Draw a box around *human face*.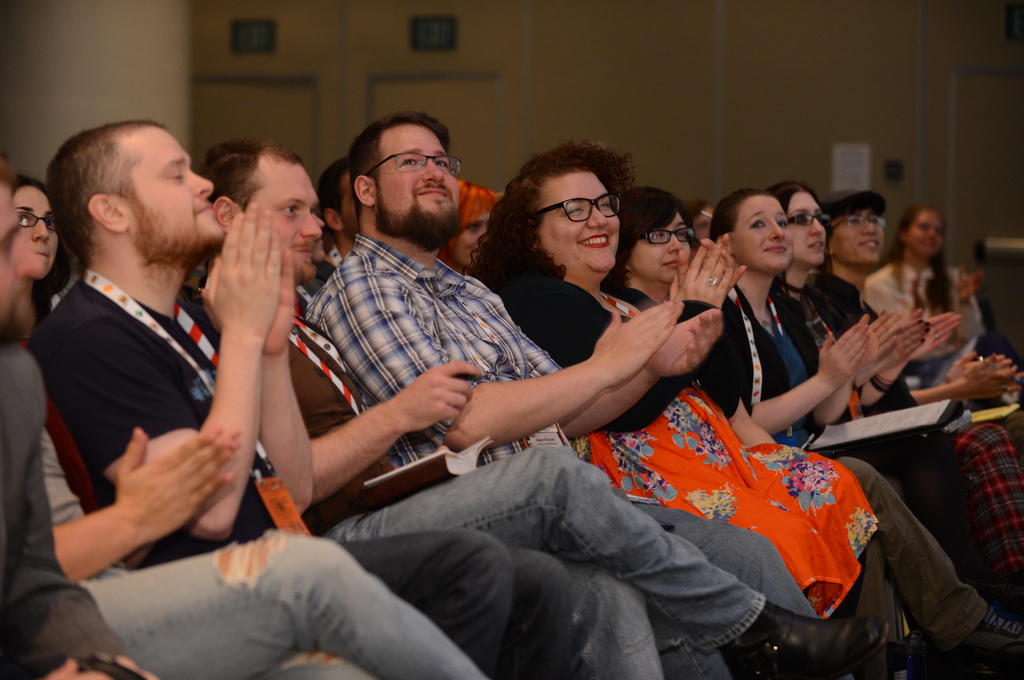
<region>241, 152, 323, 278</region>.
